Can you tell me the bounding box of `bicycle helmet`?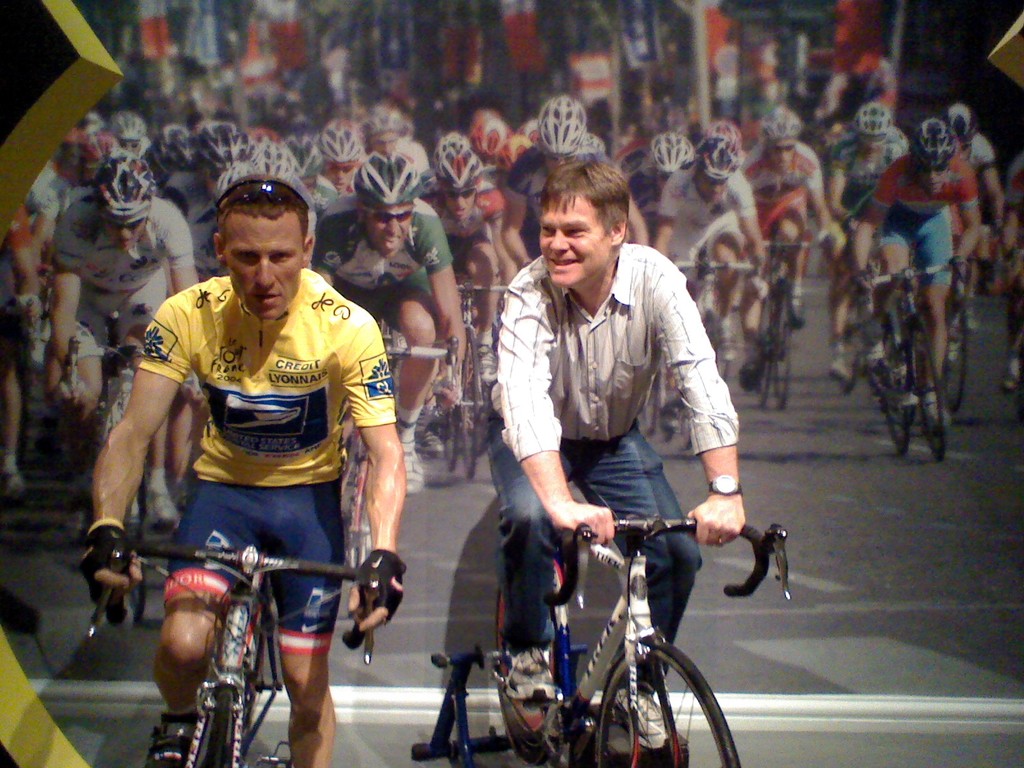
locate(584, 129, 612, 163).
